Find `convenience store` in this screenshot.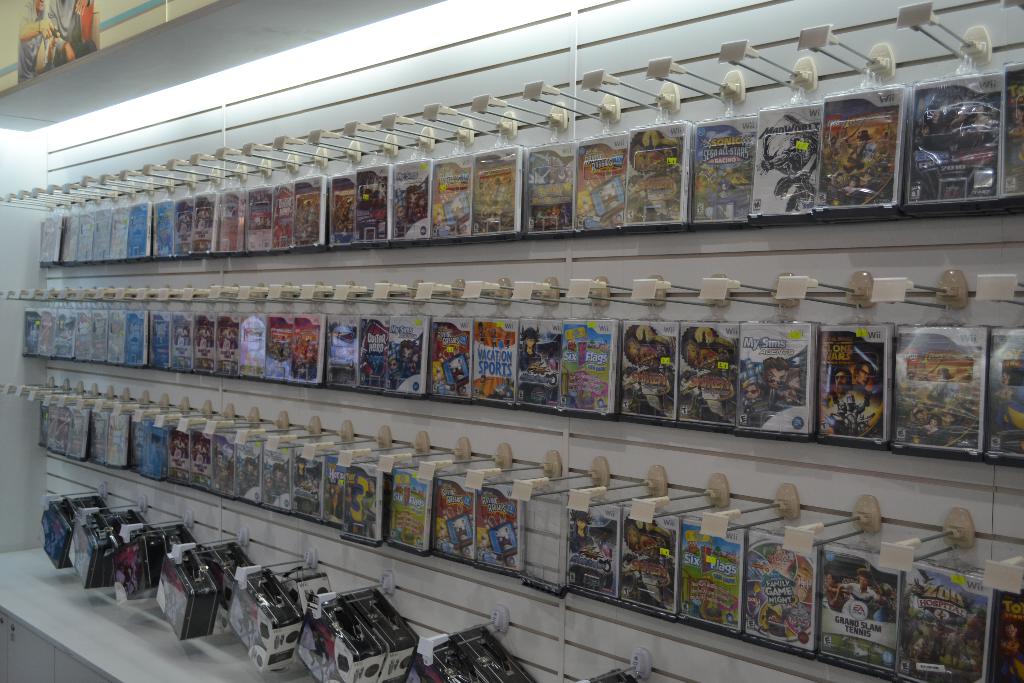
The bounding box for `convenience store` is box=[1, 5, 998, 648].
